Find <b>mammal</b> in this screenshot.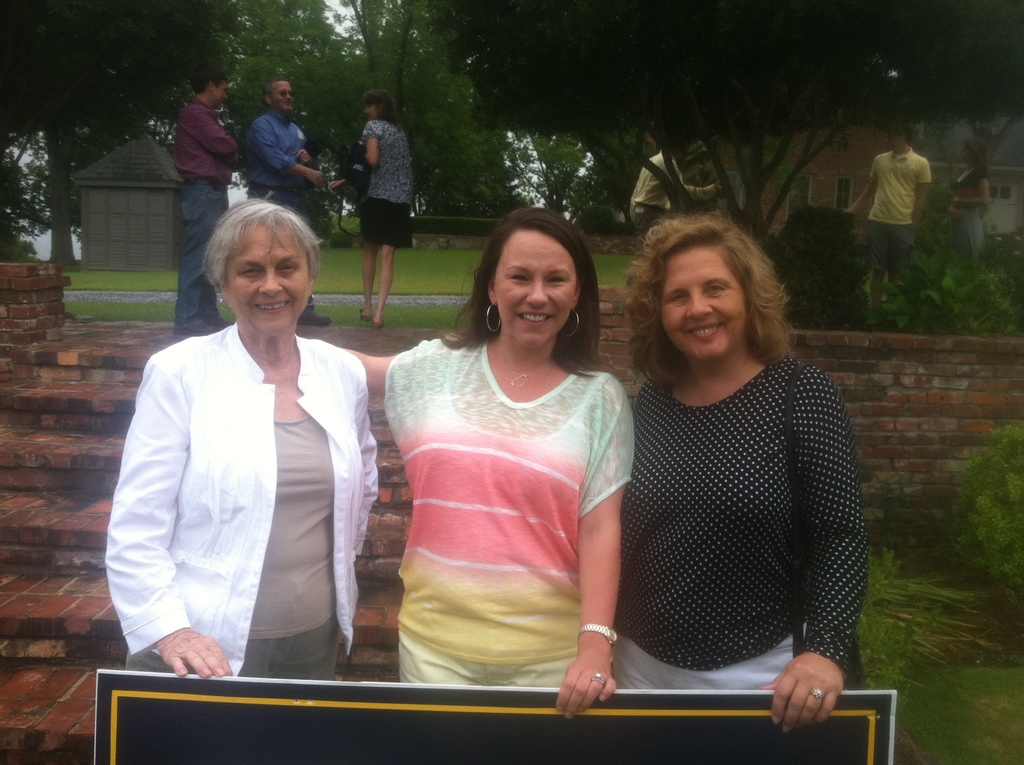
The bounding box for <b>mammal</b> is [172, 63, 248, 327].
